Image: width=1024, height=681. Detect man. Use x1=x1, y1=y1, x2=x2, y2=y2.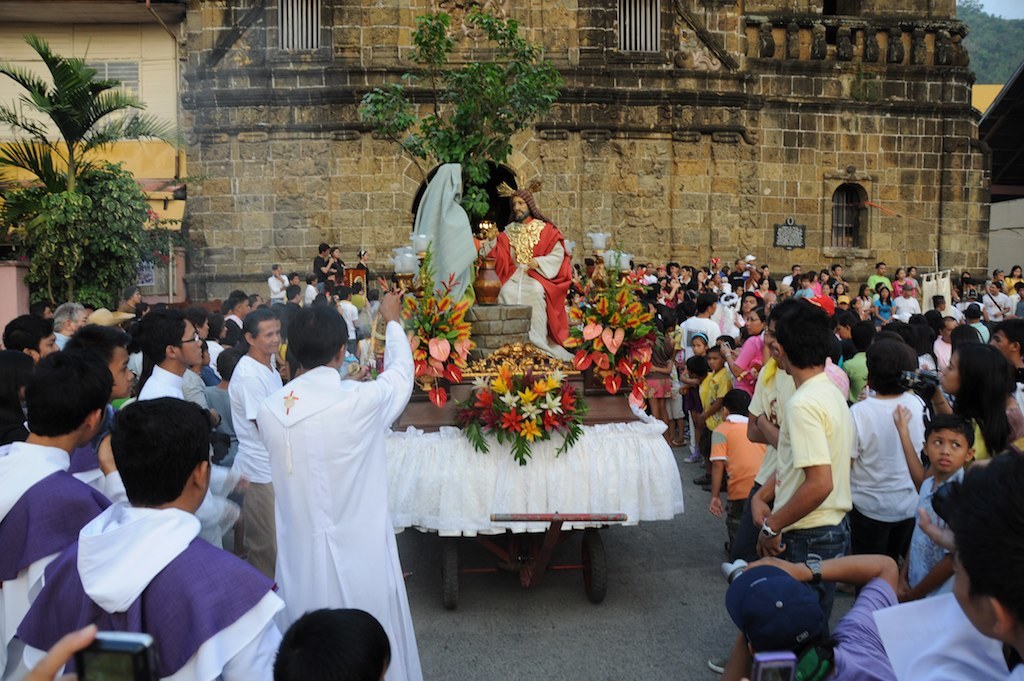
x1=227, y1=303, x2=289, y2=592.
